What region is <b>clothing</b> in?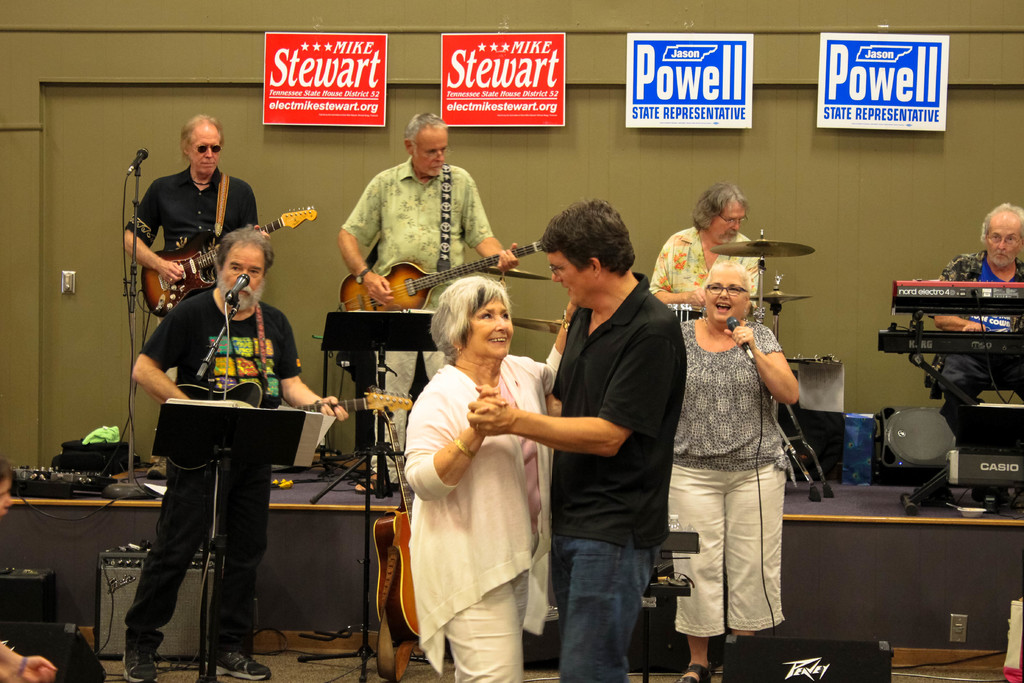
x1=935 y1=254 x2=1023 y2=412.
